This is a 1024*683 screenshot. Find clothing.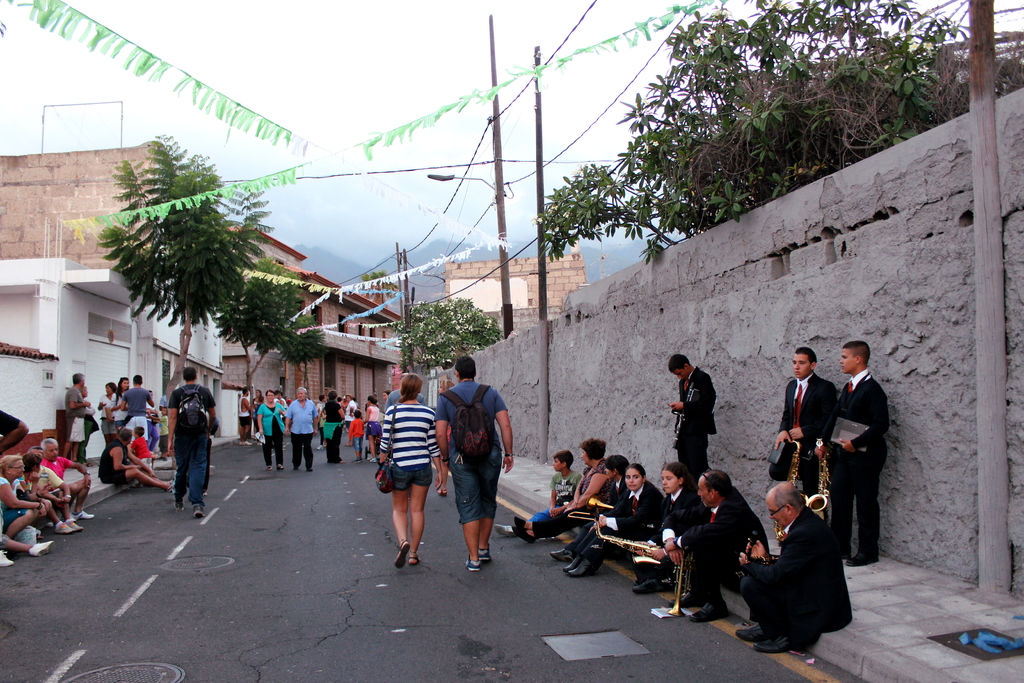
Bounding box: l=818, t=345, r=902, b=579.
